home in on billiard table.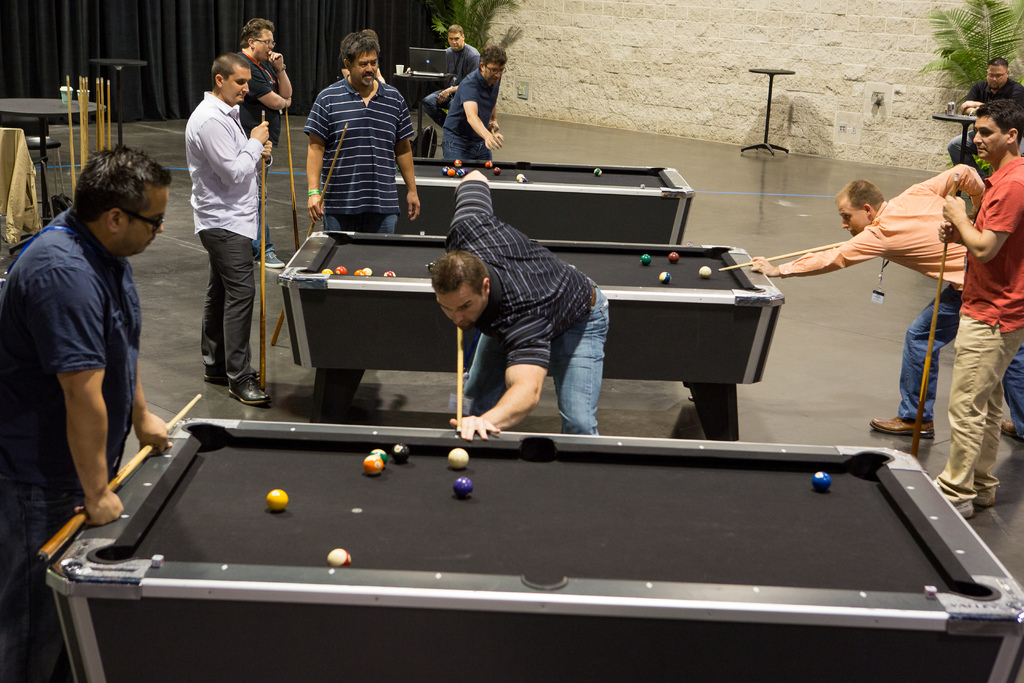
Homed in at x1=277, y1=226, x2=789, y2=440.
